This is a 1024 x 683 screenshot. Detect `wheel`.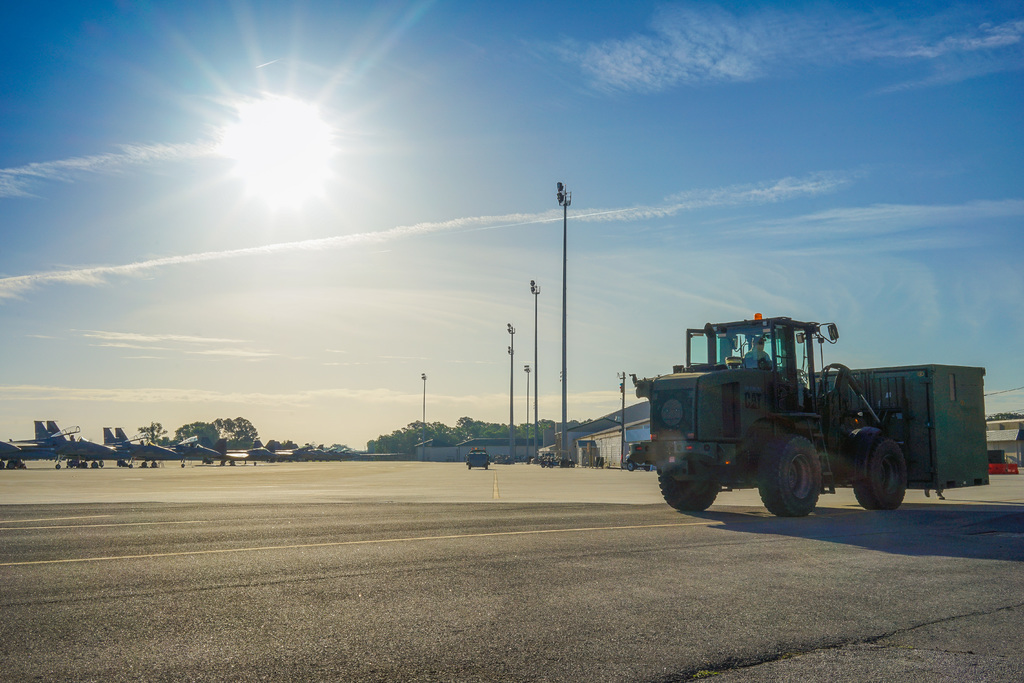
bbox=[129, 463, 132, 467].
